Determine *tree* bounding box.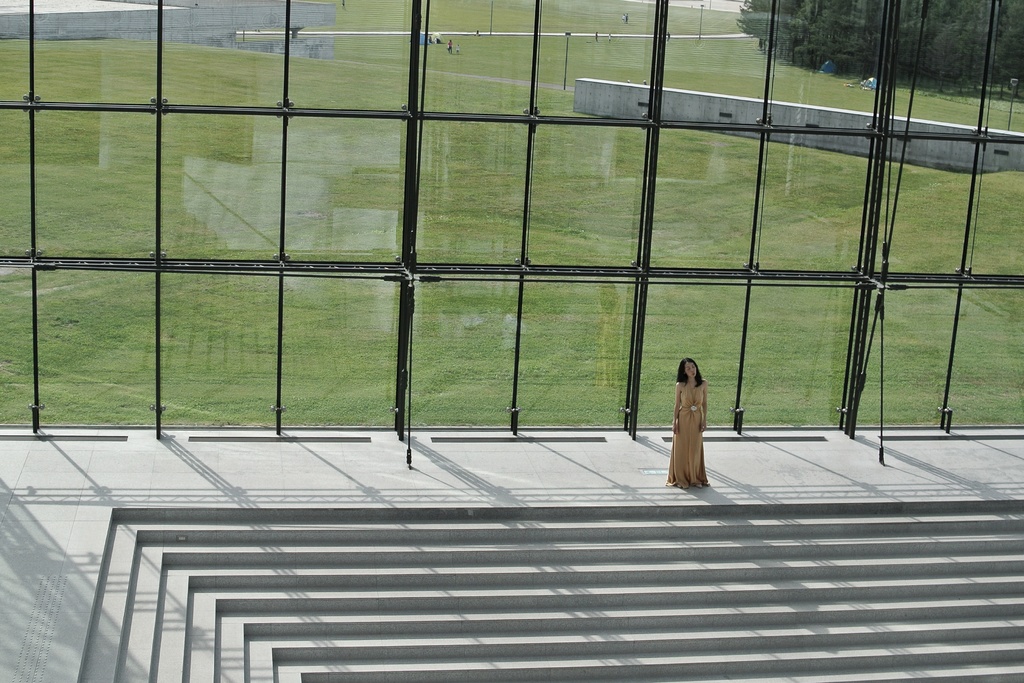
Determined: bbox(914, 0, 963, 86).
